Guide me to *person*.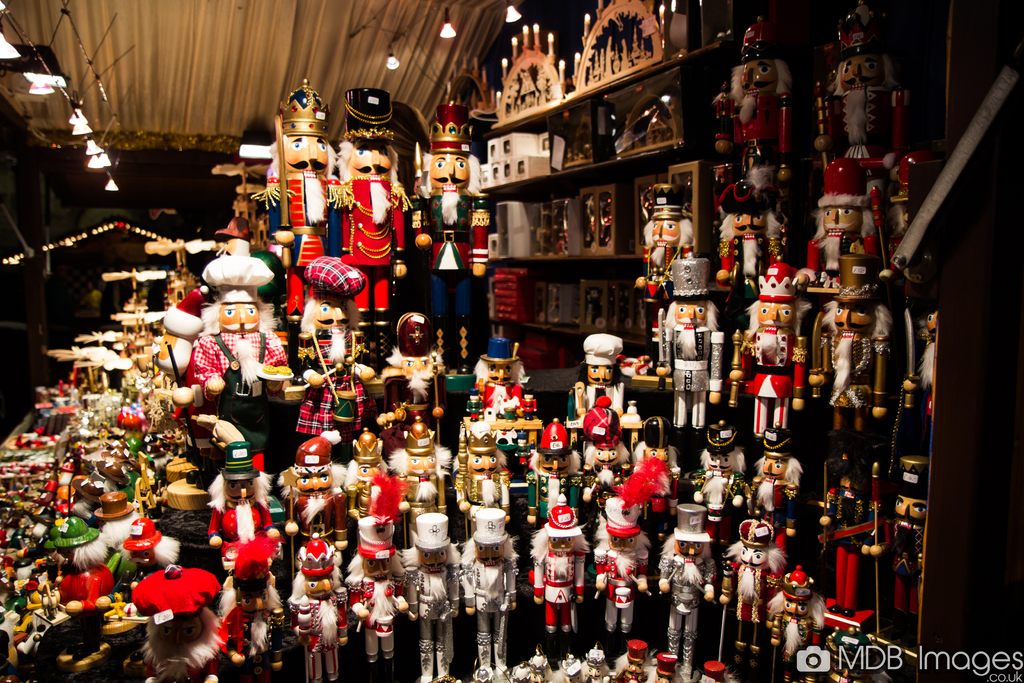
Guidance: (x1=344, y1=513, x2=401, y2=680).
